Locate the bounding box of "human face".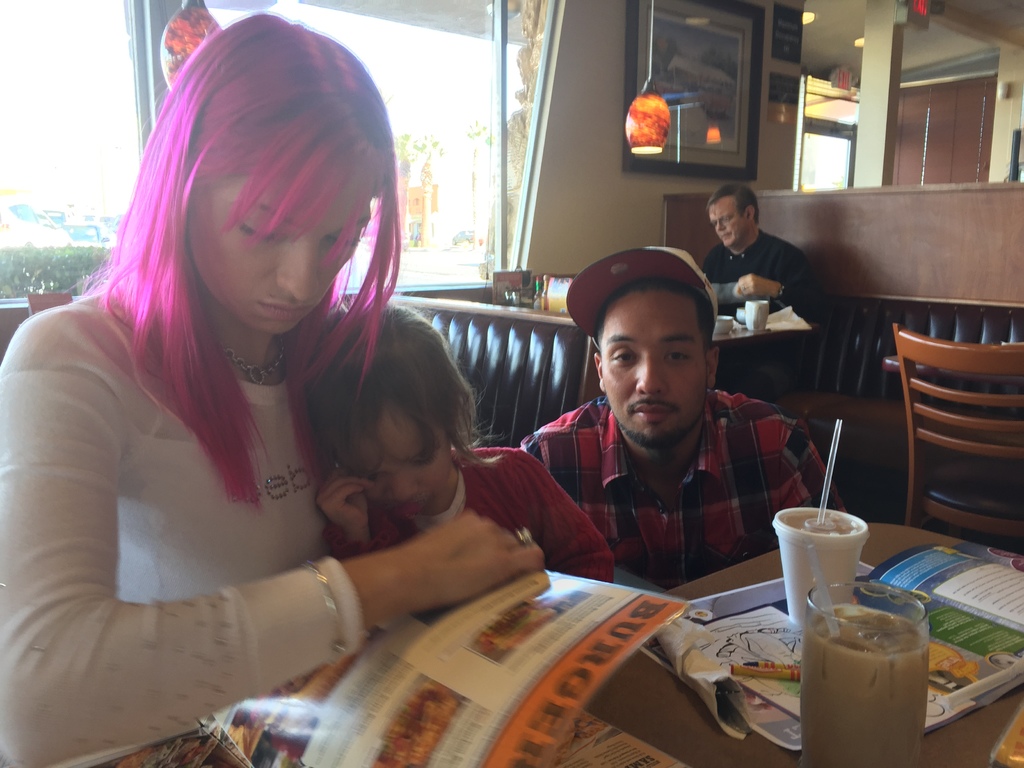
Bounding box: region(599, 289, 710, 445).
